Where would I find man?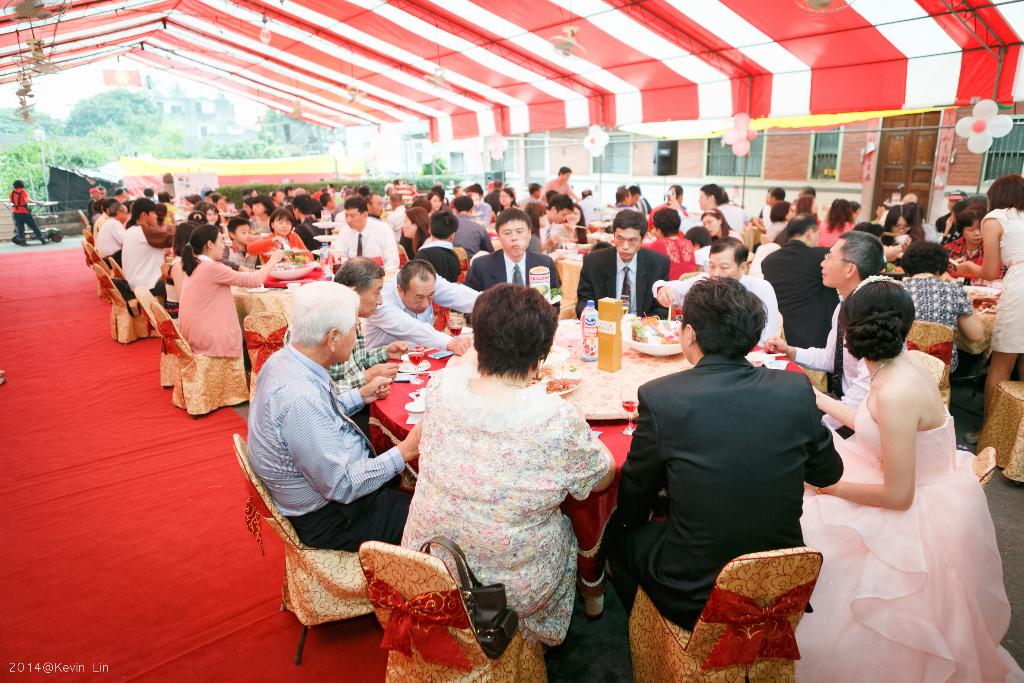
At BBox(653, 233, 779, 349).
